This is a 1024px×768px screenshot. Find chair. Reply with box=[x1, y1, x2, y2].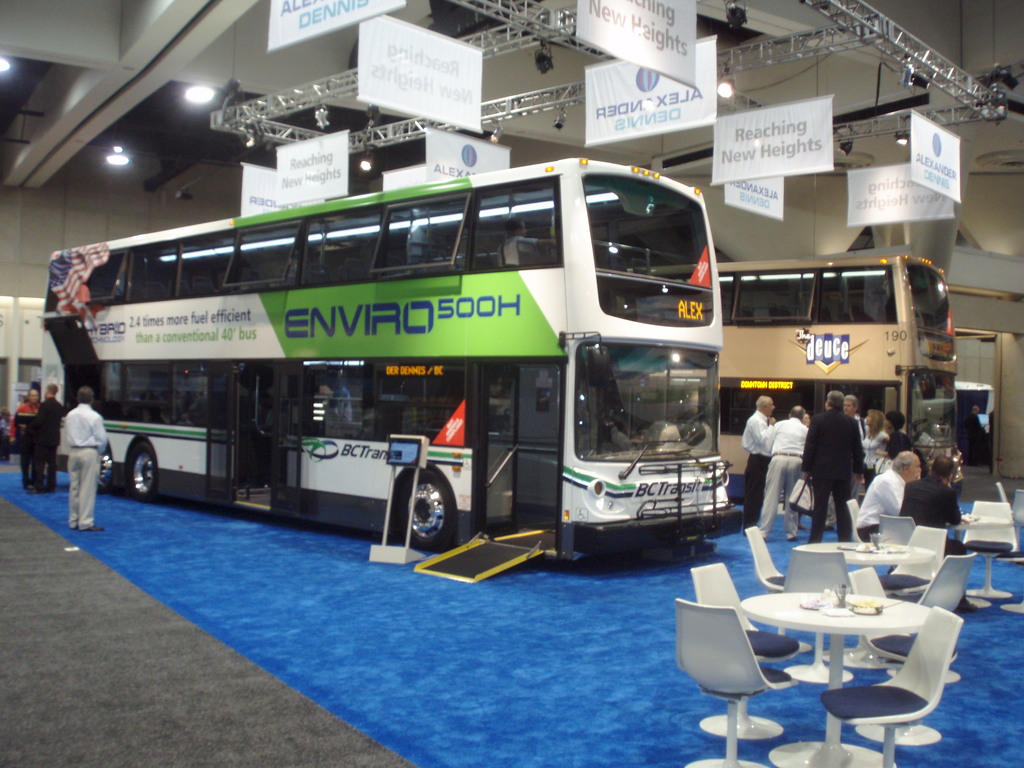
box=[893, 547, 975, 684].
